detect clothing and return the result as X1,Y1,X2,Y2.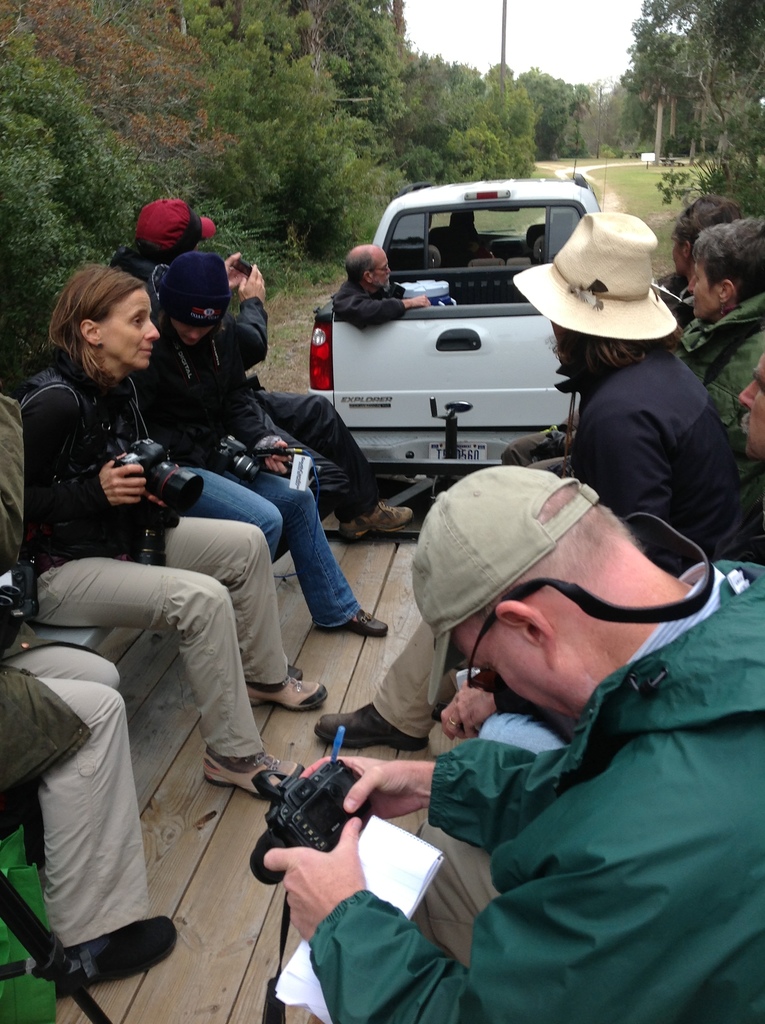
533,296,764,467.
